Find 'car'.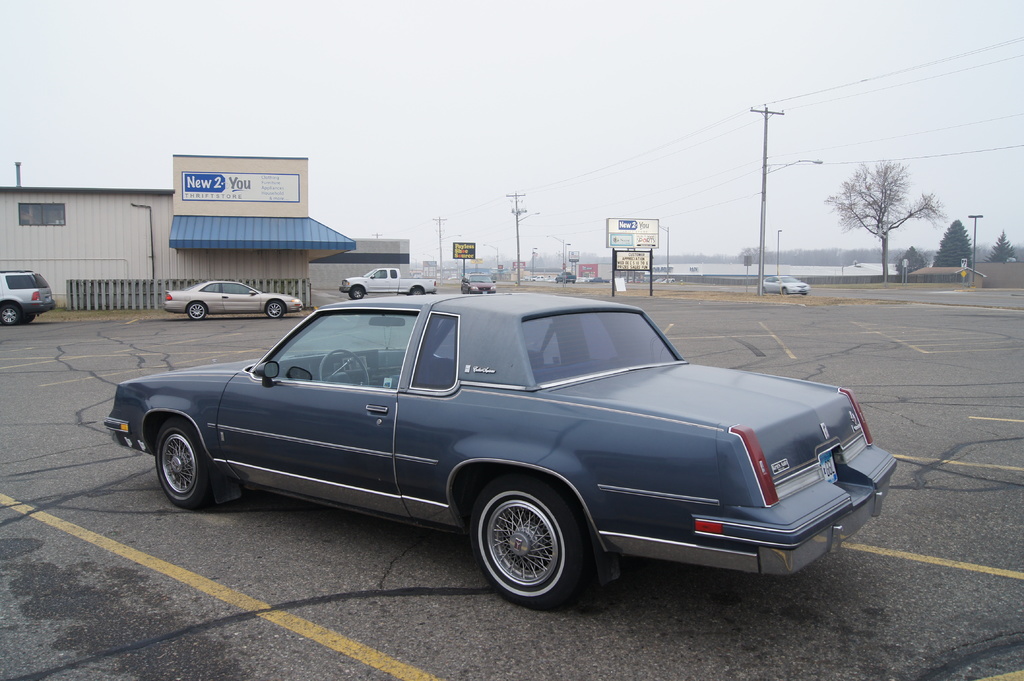
156:277:304:323.
